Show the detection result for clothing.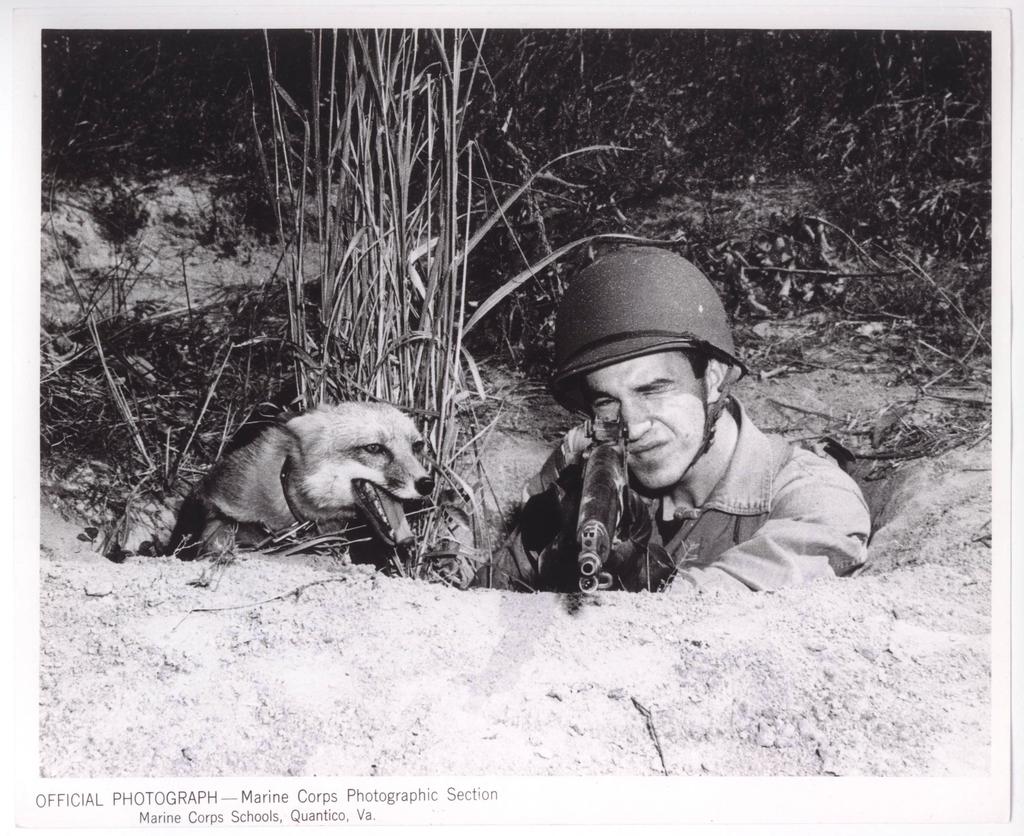
crop(508, 356, 874, 605).
